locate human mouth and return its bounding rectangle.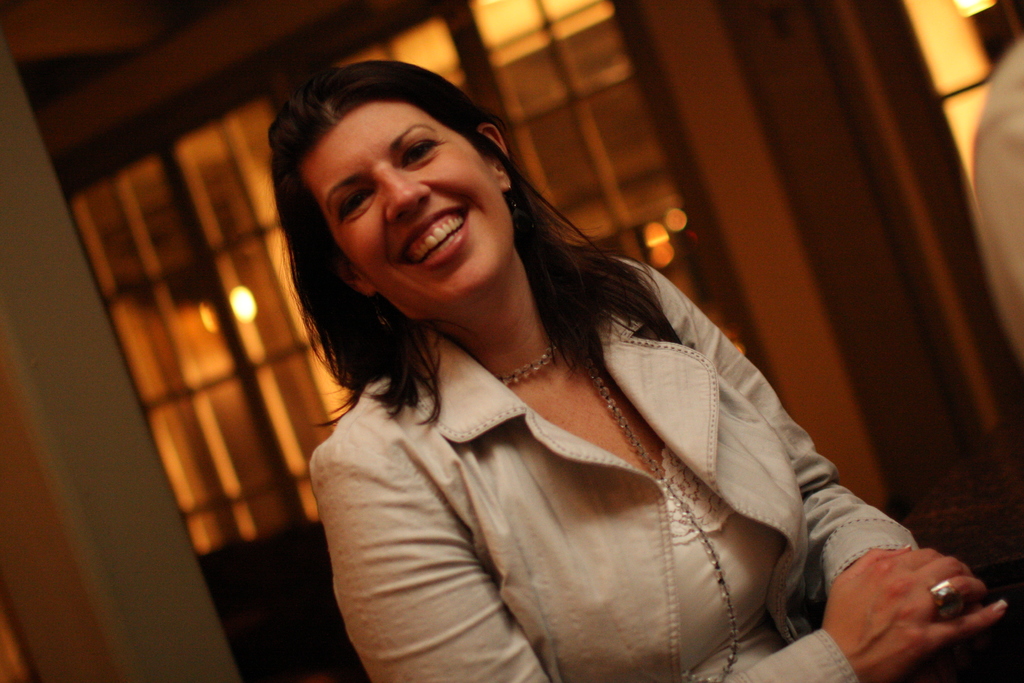
388, 202, 474, 277.
